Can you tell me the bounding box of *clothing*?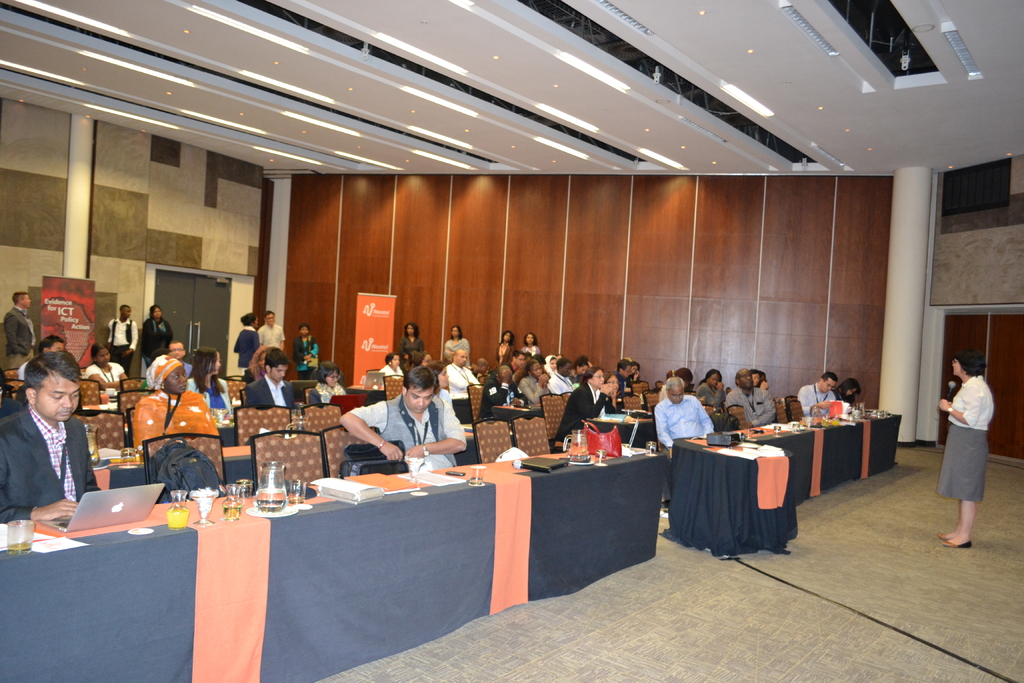
pyautogui.locateOnScreen(231, 323, 263, 373).
